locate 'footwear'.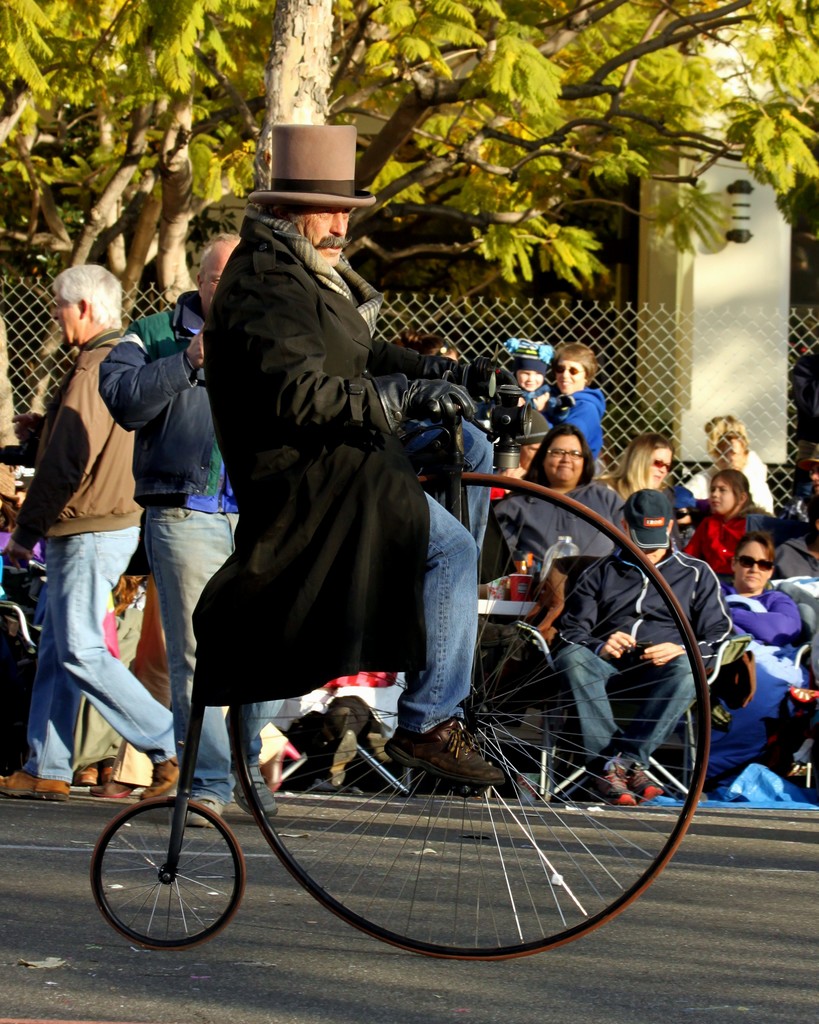
Bounding box: 598:762:640:810.
